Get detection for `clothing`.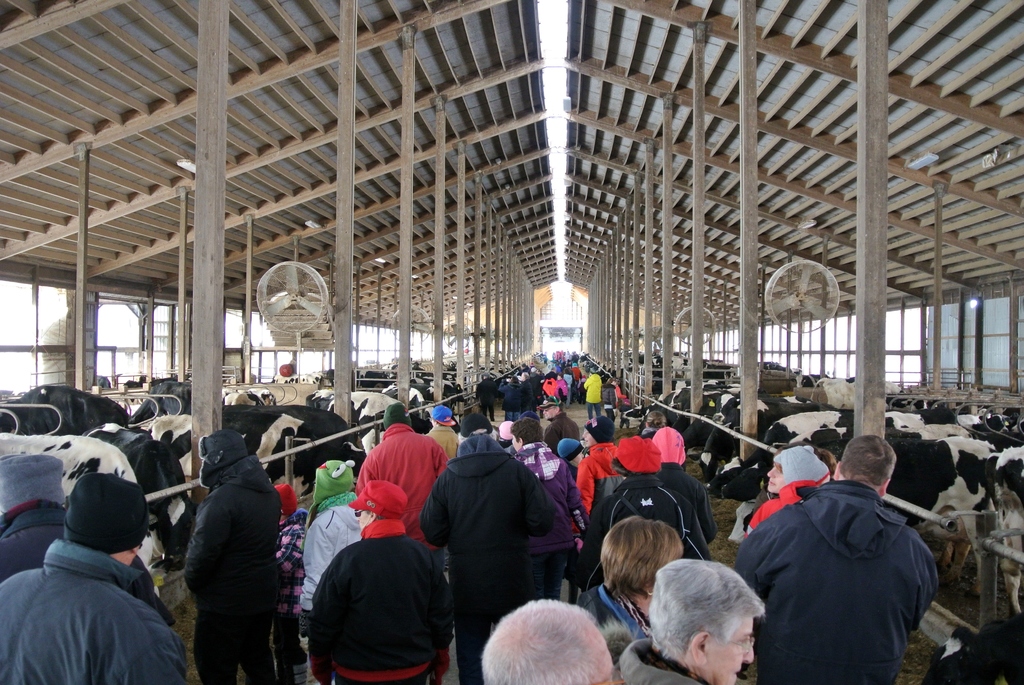
Detection: bbox=[559, 378, 568, 407].
